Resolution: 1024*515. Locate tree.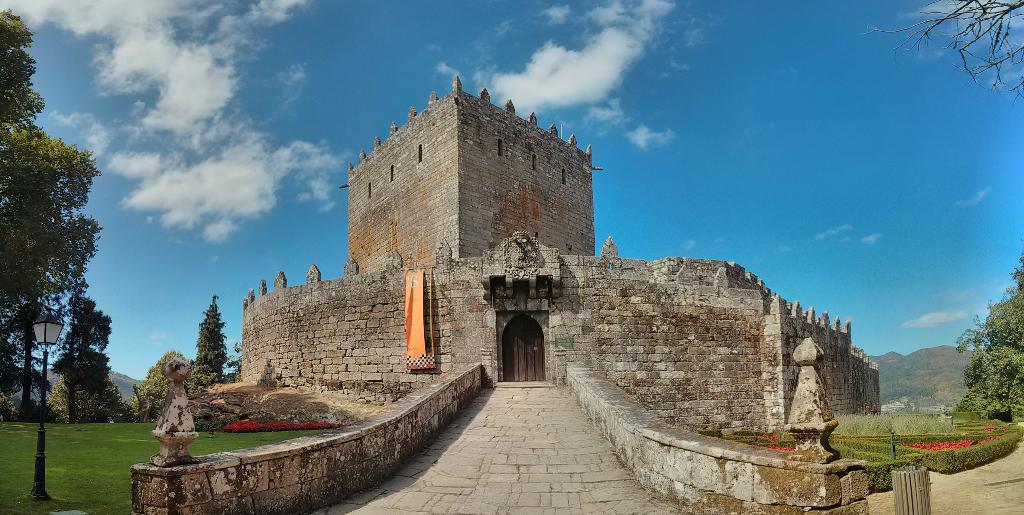
(x1=223, y1=340, x2=242, y2=377).
